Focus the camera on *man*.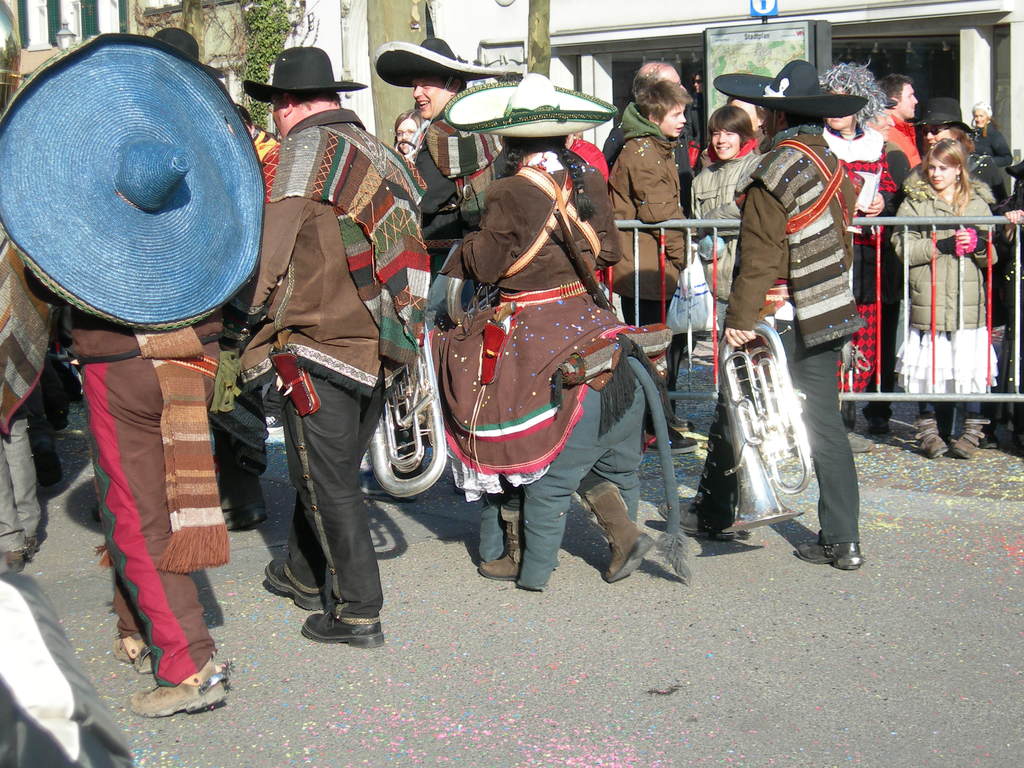
Focus region: {"left": 868, "top": 70, "right": 924, "bottom": 173}.
